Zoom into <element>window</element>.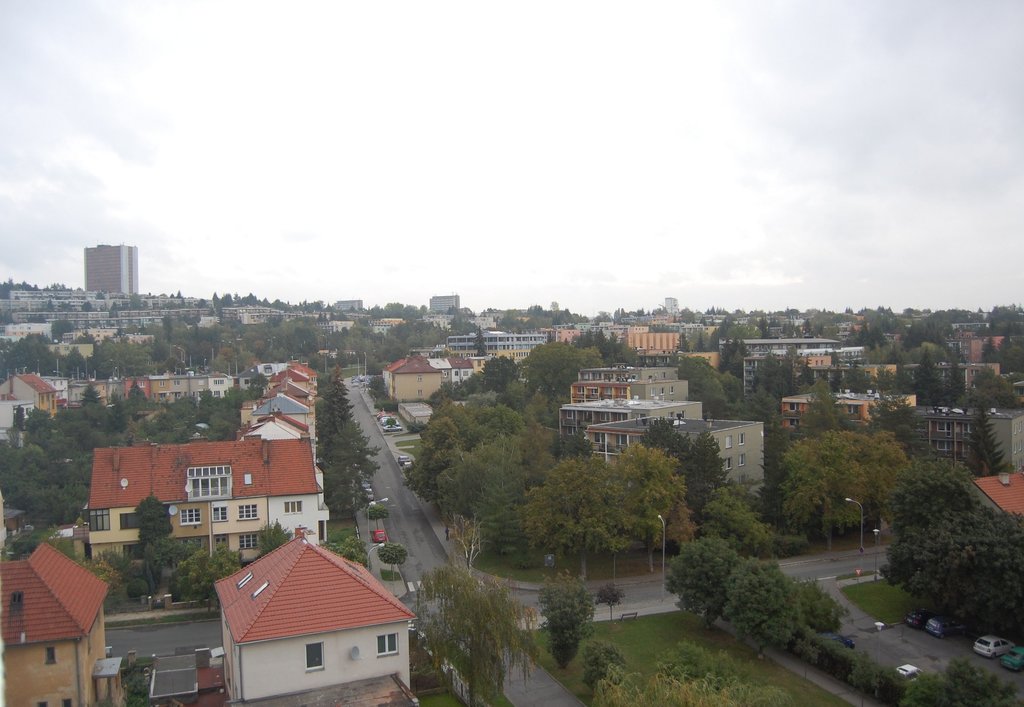
Zoom target: detection(305, 644, 328, 672).
